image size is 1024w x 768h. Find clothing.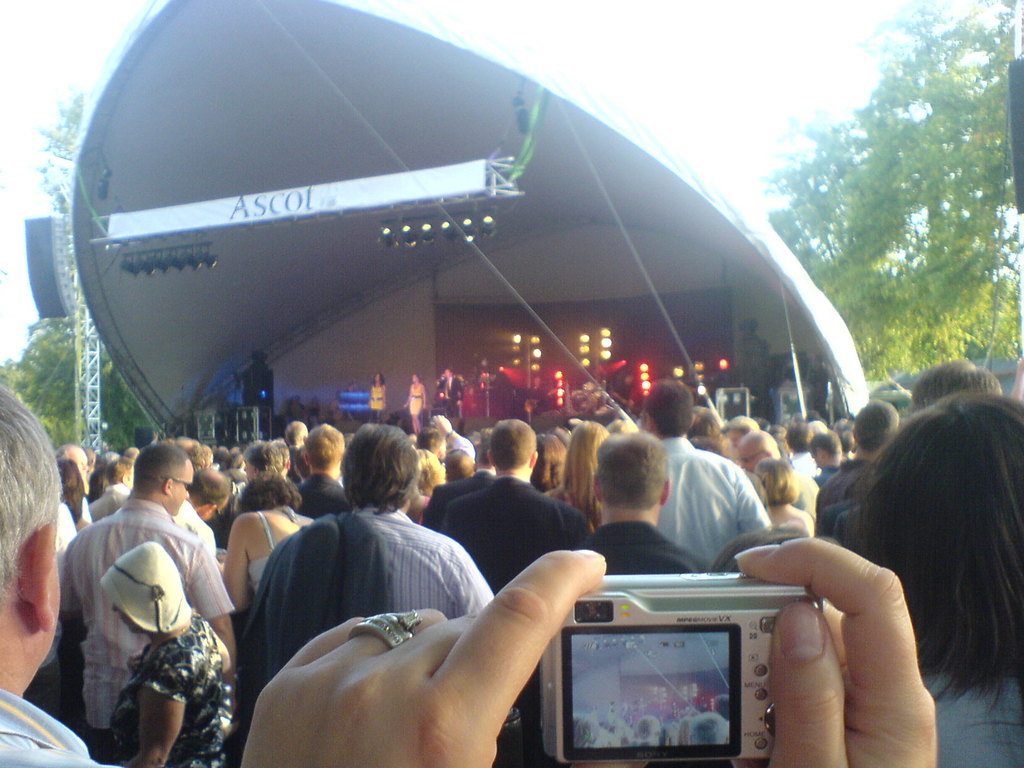
840/509/860/538.
